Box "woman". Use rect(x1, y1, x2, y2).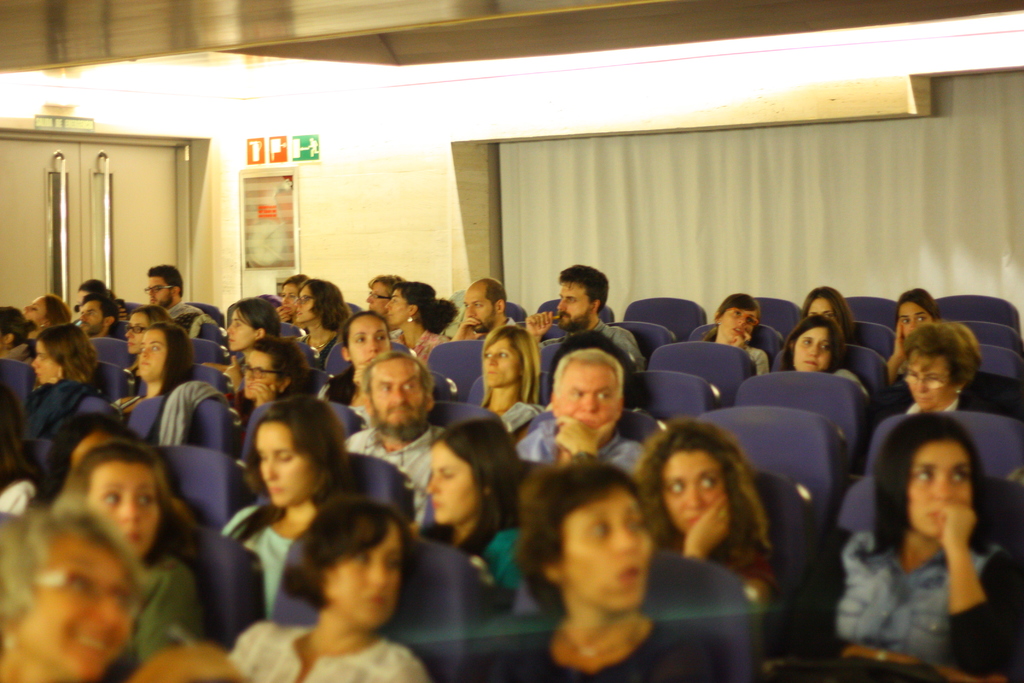
rect(224, 494, 436, 682).
